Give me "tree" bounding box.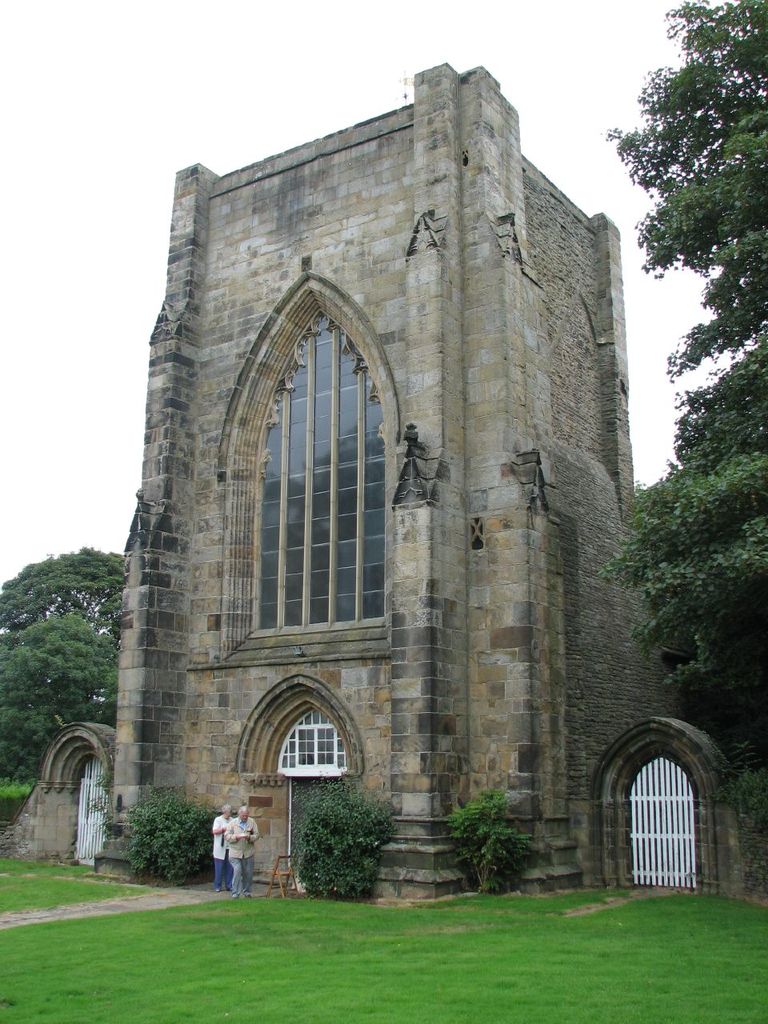
[282,774,393,891].
